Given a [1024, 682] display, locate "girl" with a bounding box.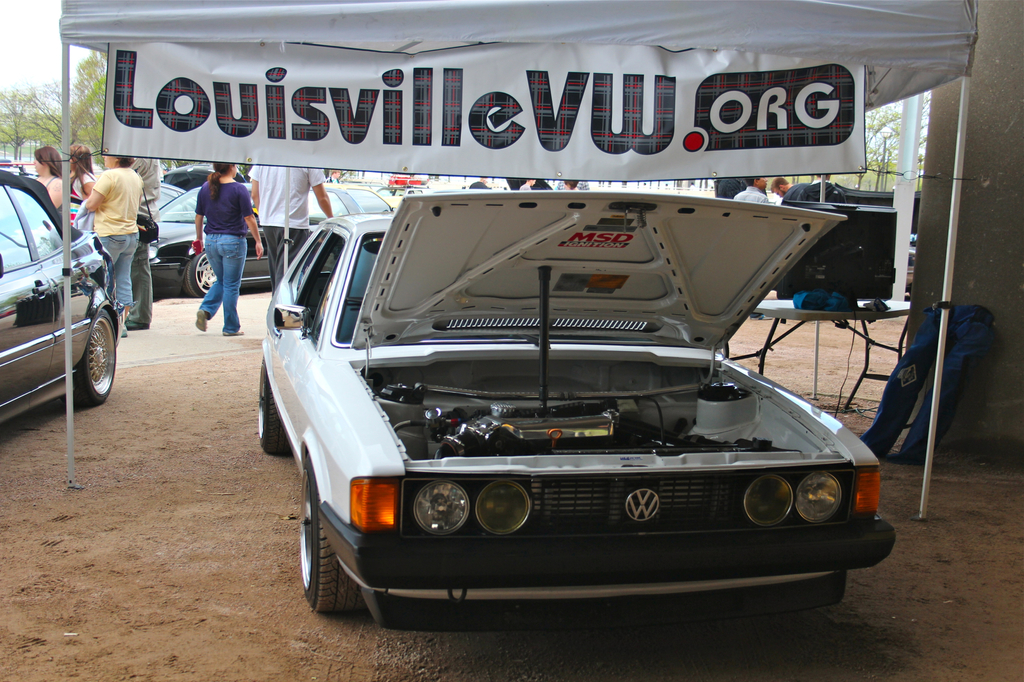
Located: <box>188,160,279,344</box>.
